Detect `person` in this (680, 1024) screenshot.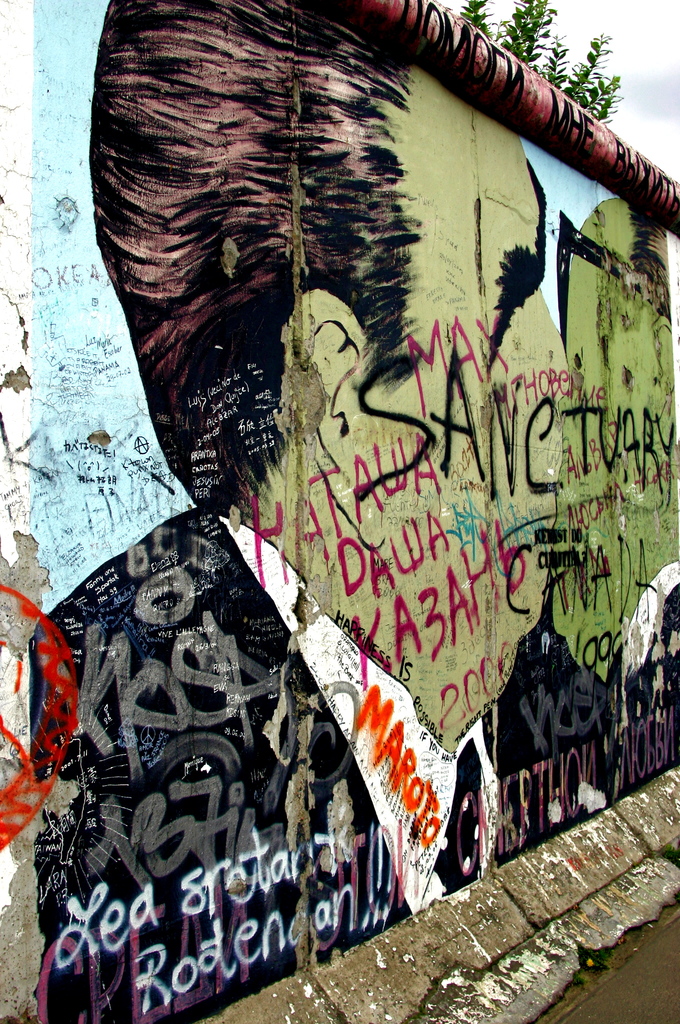
Detection: detection(36, 0, 623, 1023).
